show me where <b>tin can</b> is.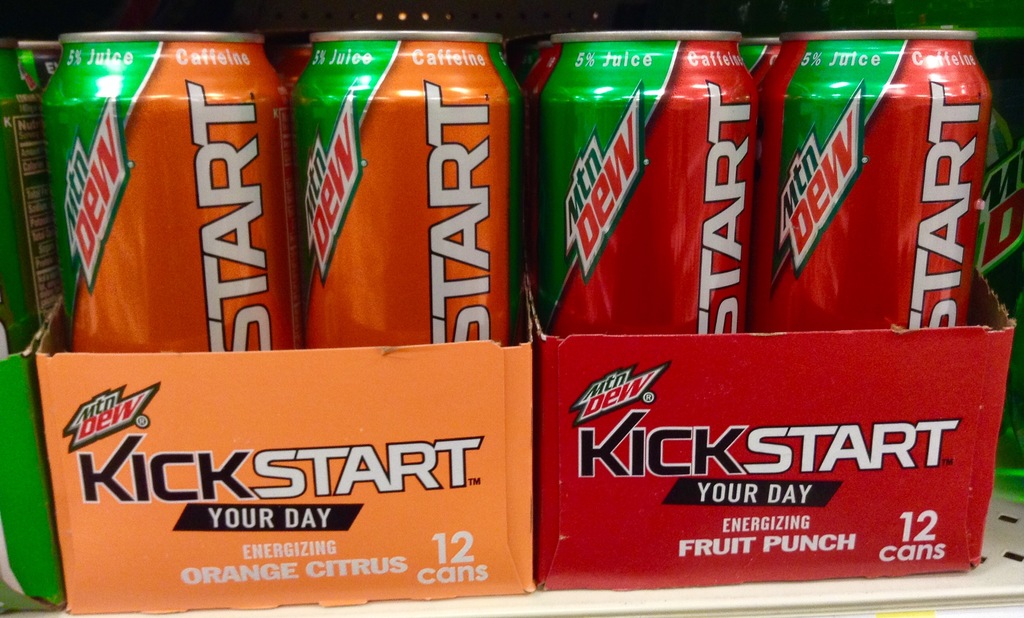
<b>tin can</b> is at 513/28/751/349.
